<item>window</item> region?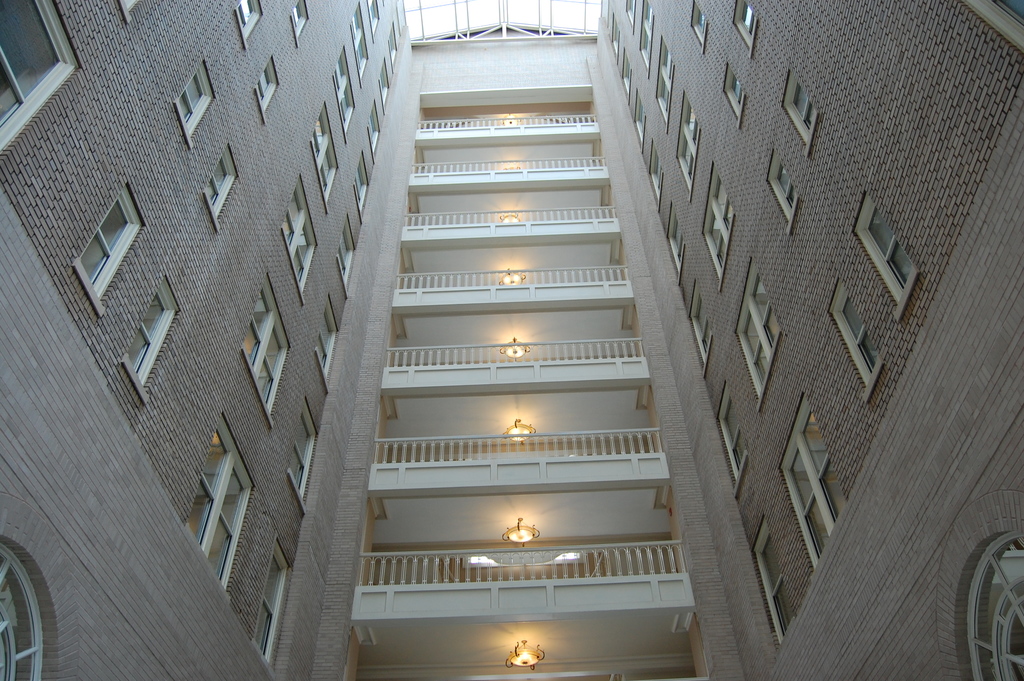
[621, 51, 636, 92]
